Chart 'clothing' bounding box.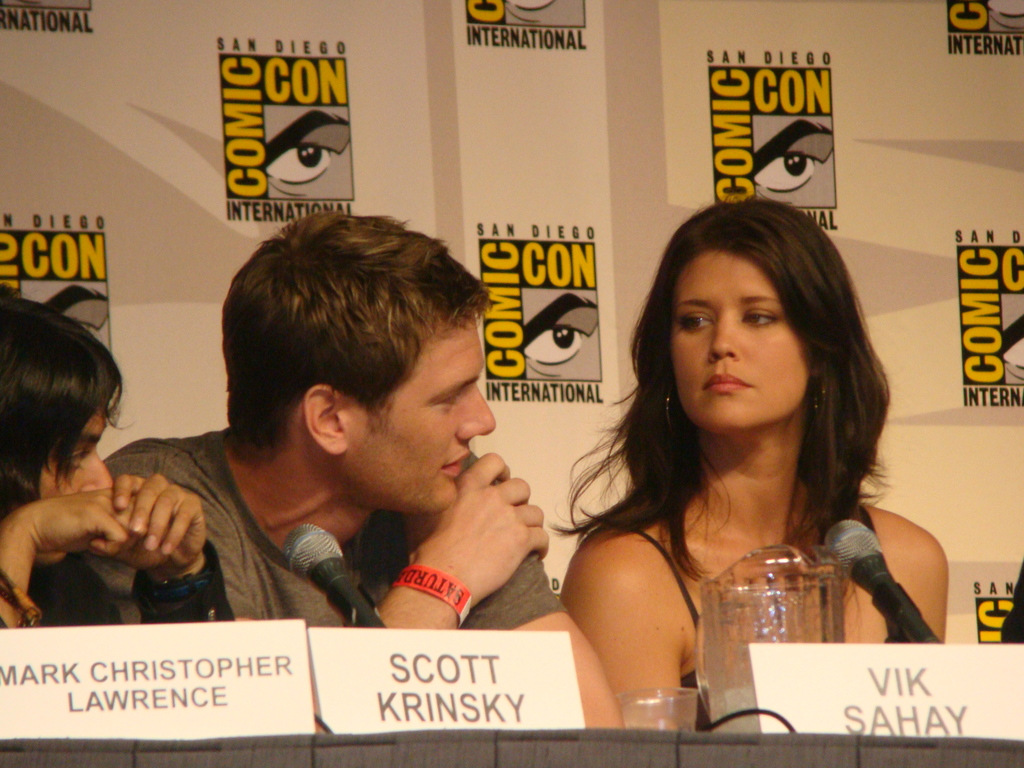
Charted: (620, 505, 876, 730).
